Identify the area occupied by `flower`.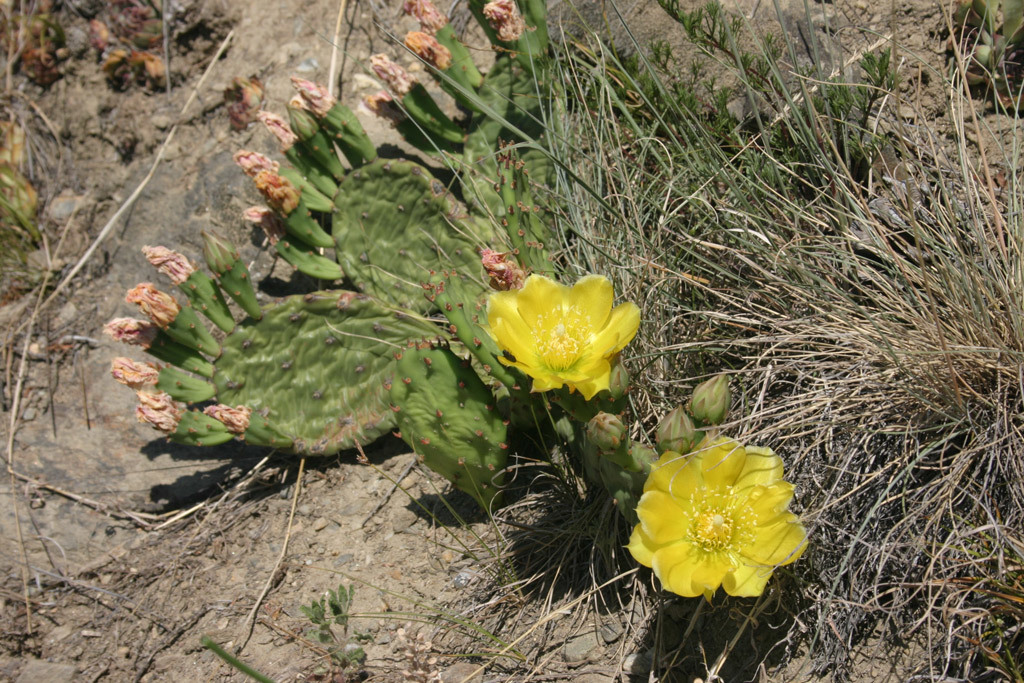
Area: [140,254,195,283].
